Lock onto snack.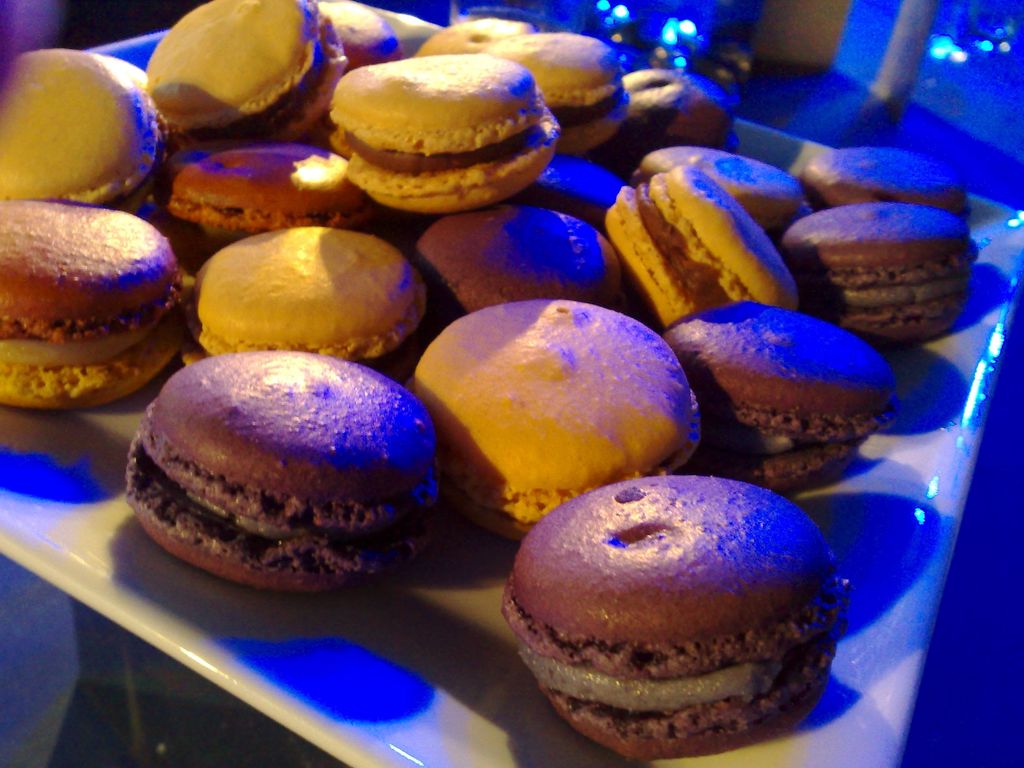
Locked: <box>779,198,984,346</box>.
